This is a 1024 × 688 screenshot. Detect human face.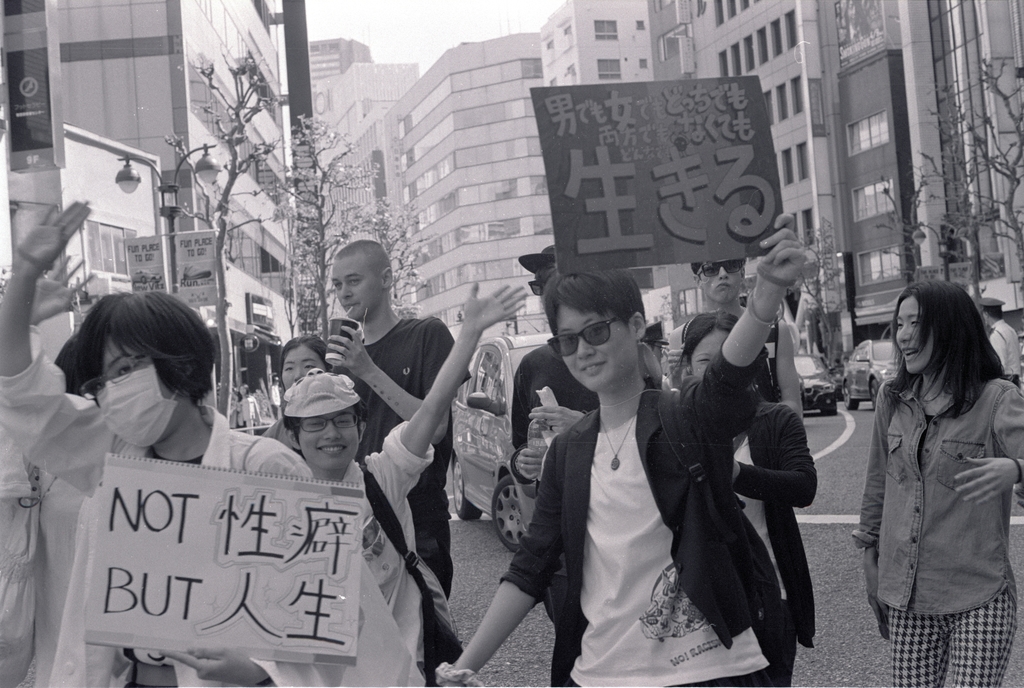
region(299, 404, 360, 473).
